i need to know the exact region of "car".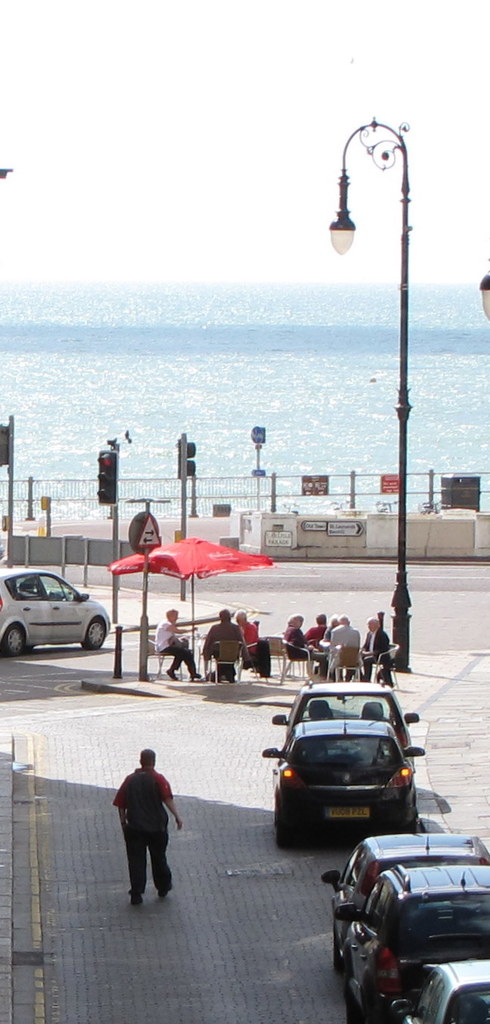
Region: 261/714/426/853.
